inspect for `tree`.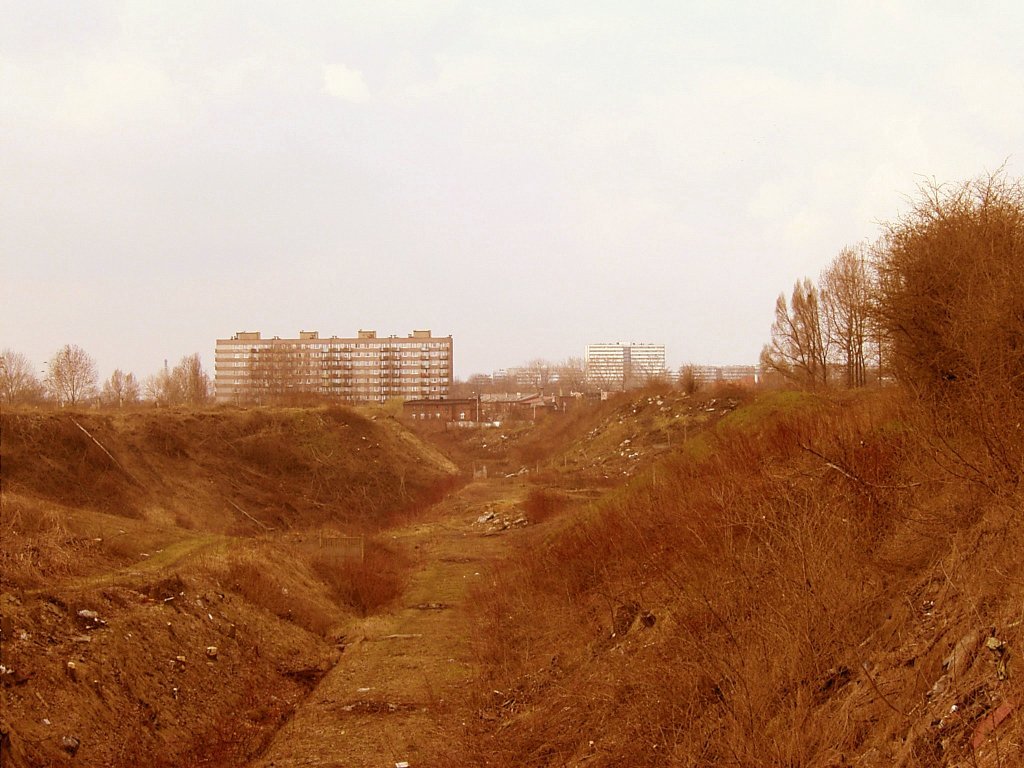
Inspection: region(757, 274, 843, 393).
